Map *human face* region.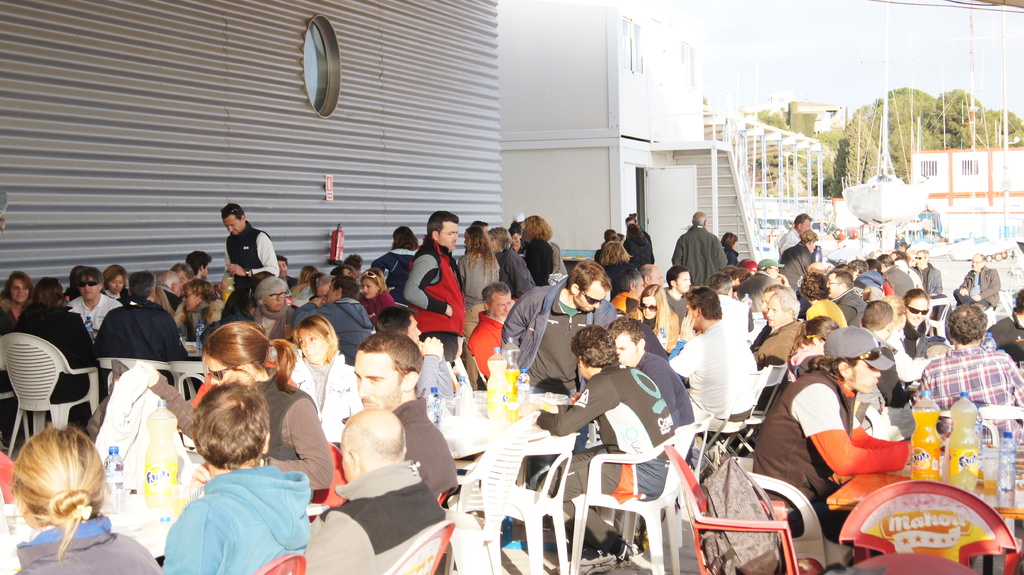
Mapped to [left=818, top=274, right=843, bottom=300].
